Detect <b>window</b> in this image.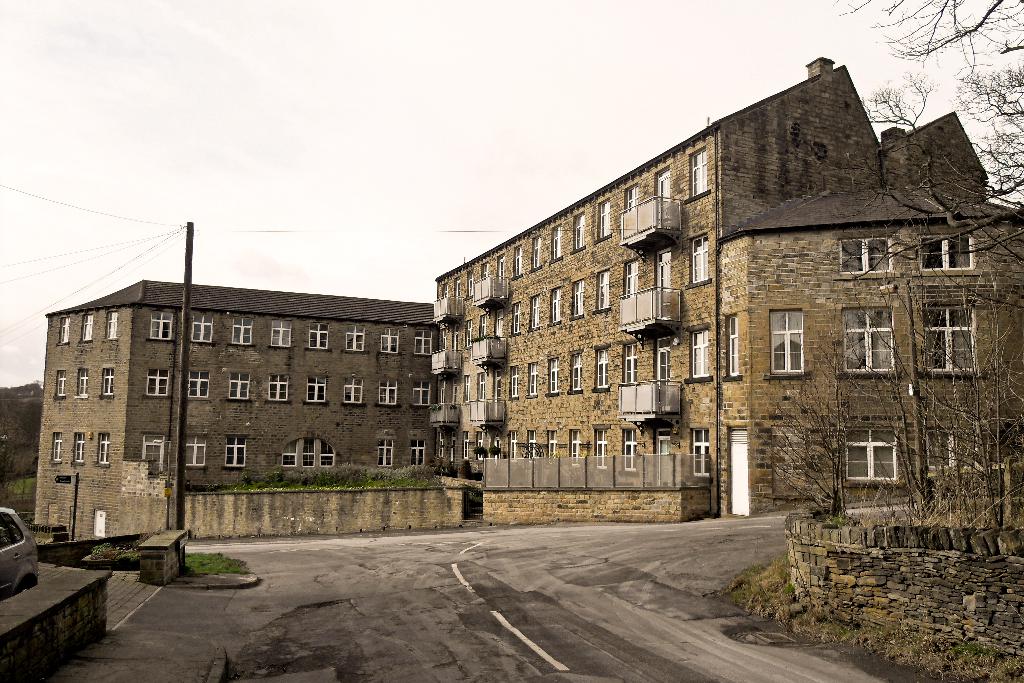
Detection: <box>918,304,976,372</box>.
